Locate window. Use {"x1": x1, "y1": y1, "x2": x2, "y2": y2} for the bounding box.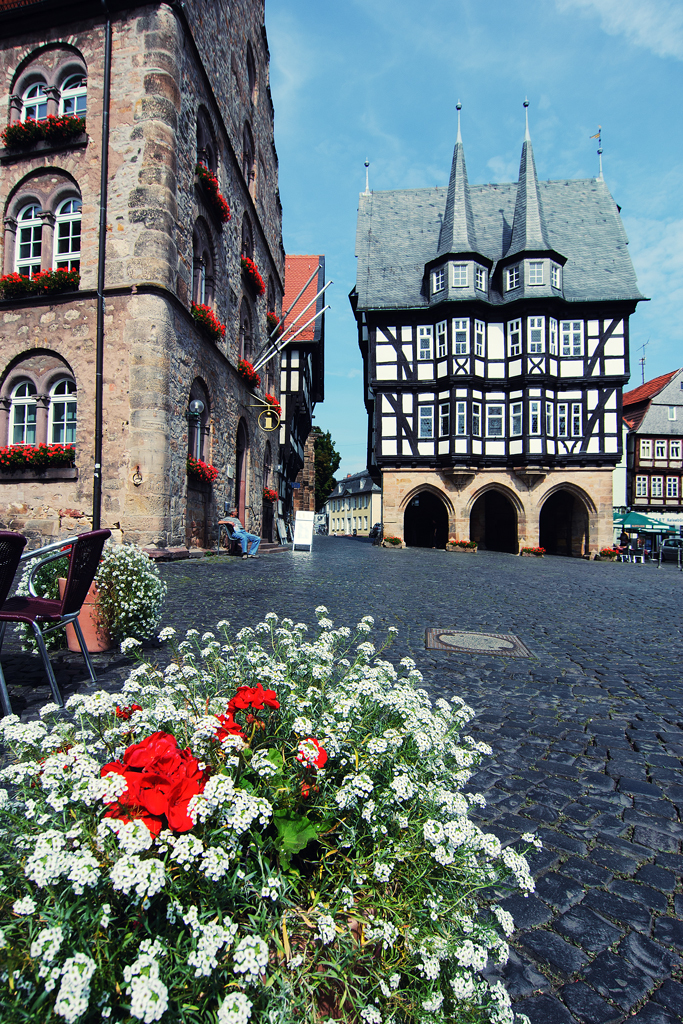
{"x1": 191, "y1": 112, "x2": 217, "y2": 183}.
